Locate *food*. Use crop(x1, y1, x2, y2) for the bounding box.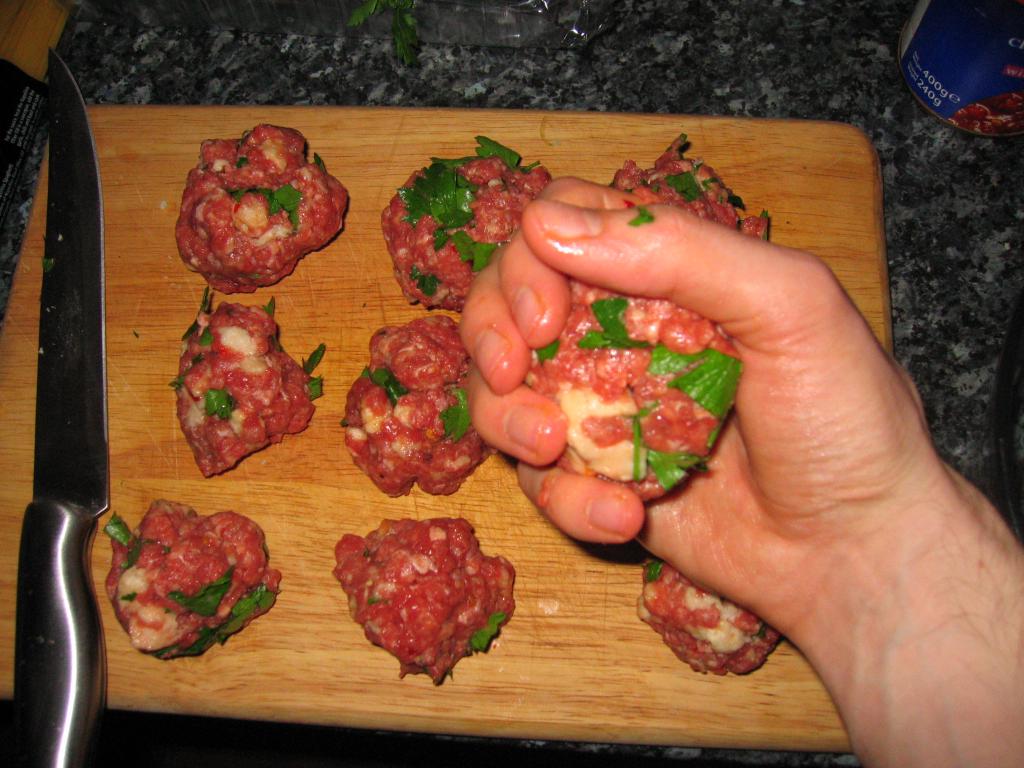
crop(170, 120, 348, 294).
